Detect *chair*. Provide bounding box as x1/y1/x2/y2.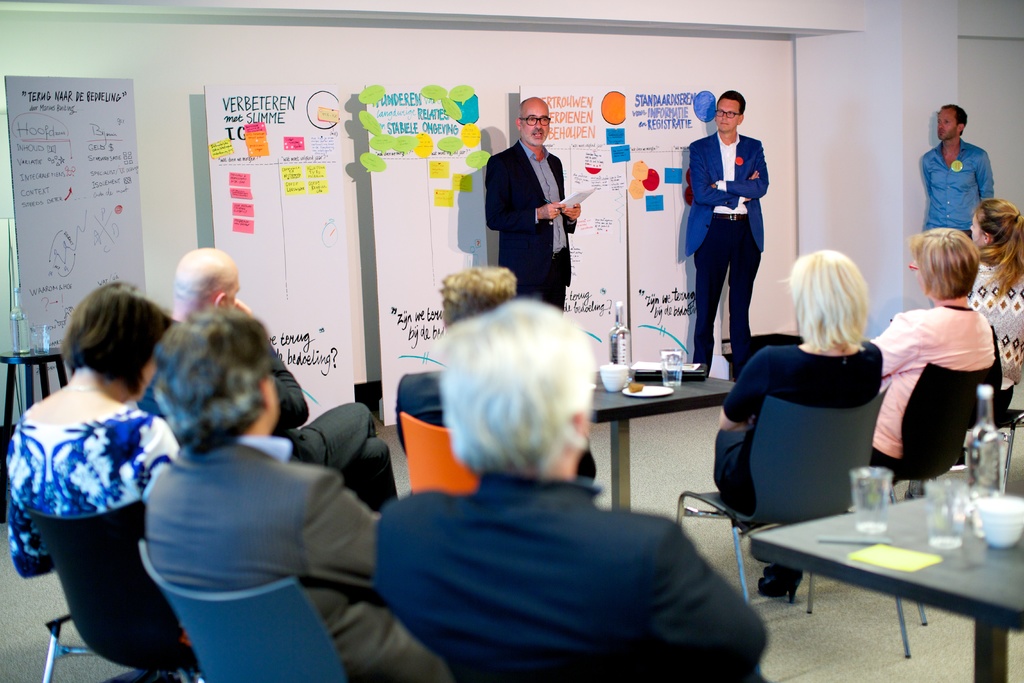
132/541/362/682.
